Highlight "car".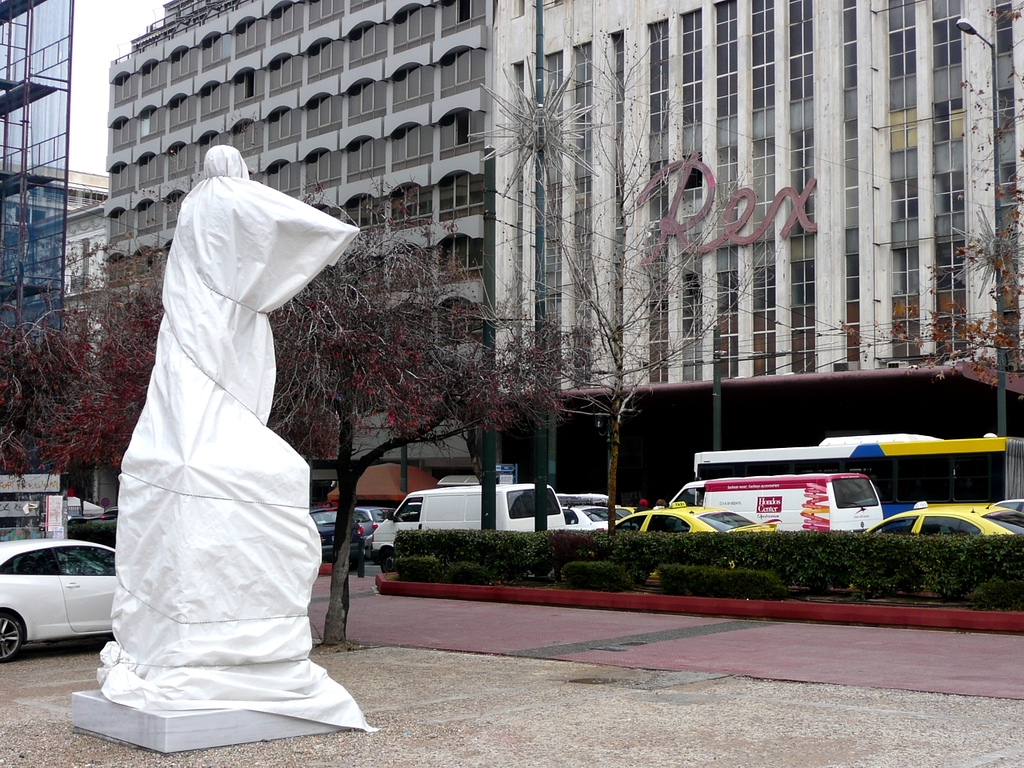
Highlighted region: 610, 506, 637, 520.
